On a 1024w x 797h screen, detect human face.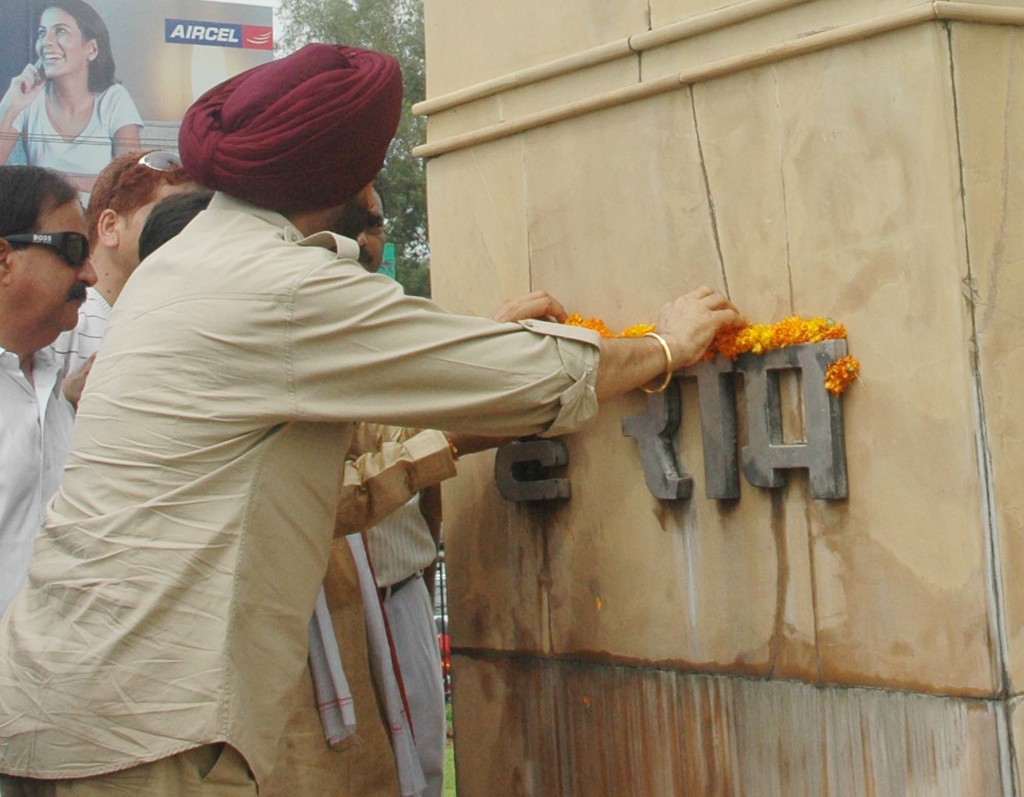
356/199/385/274.
